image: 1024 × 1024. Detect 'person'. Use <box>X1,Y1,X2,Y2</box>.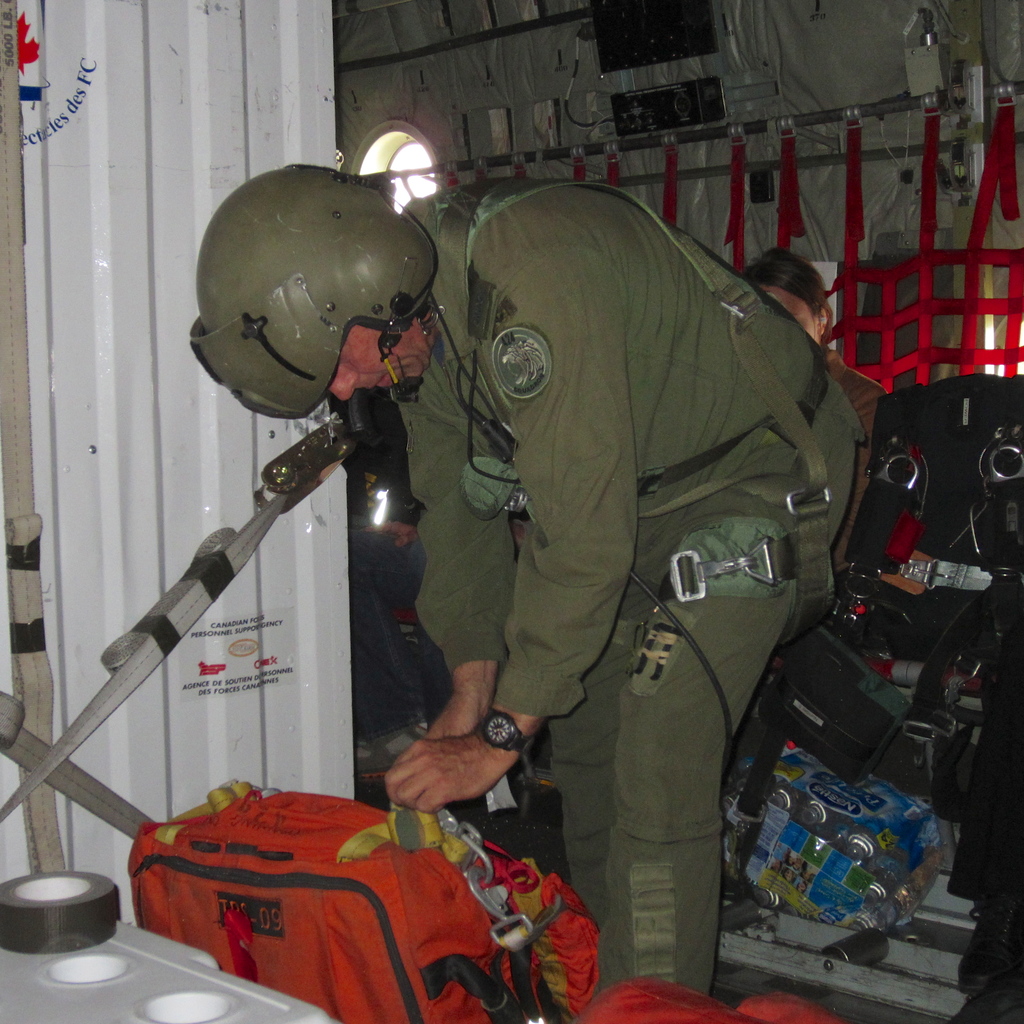
<box>153,147,891,993</box>.
